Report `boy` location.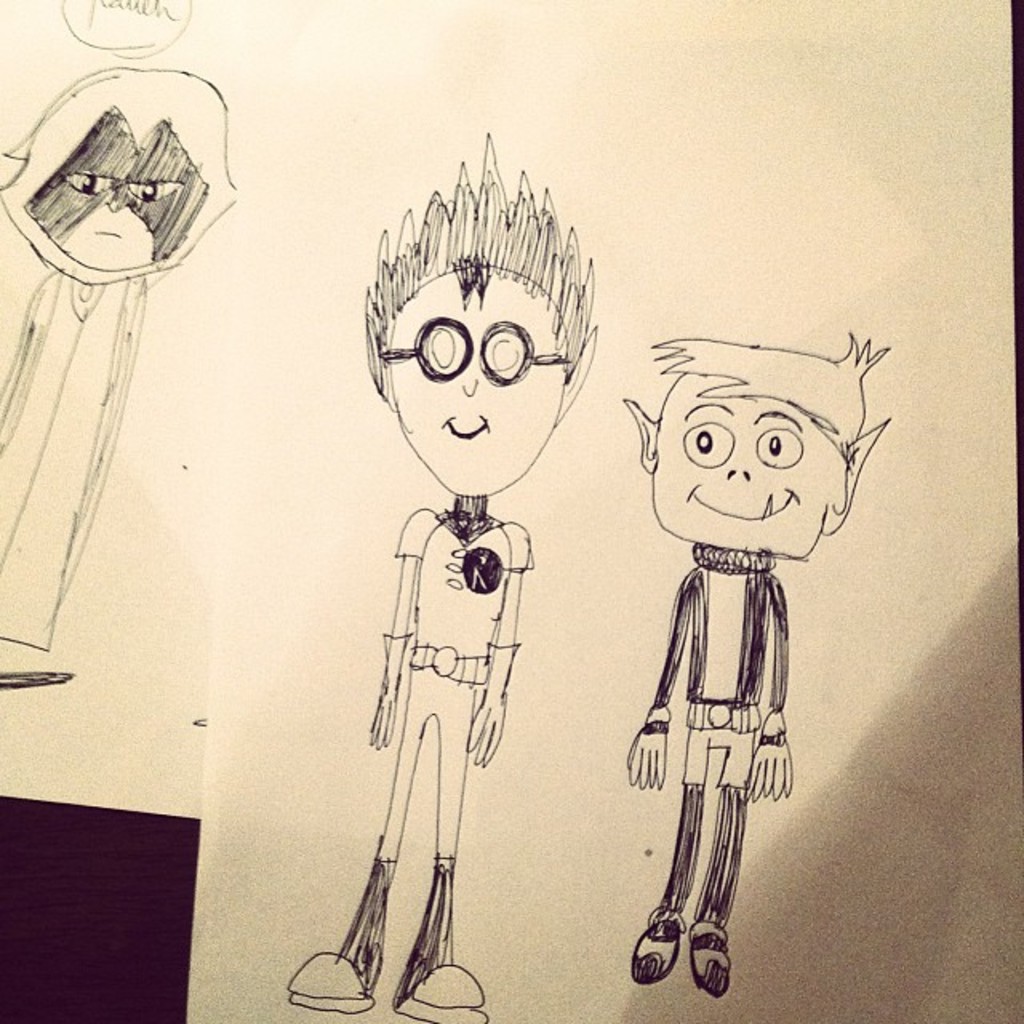
Report: detection(619, 328, 888, 995).
